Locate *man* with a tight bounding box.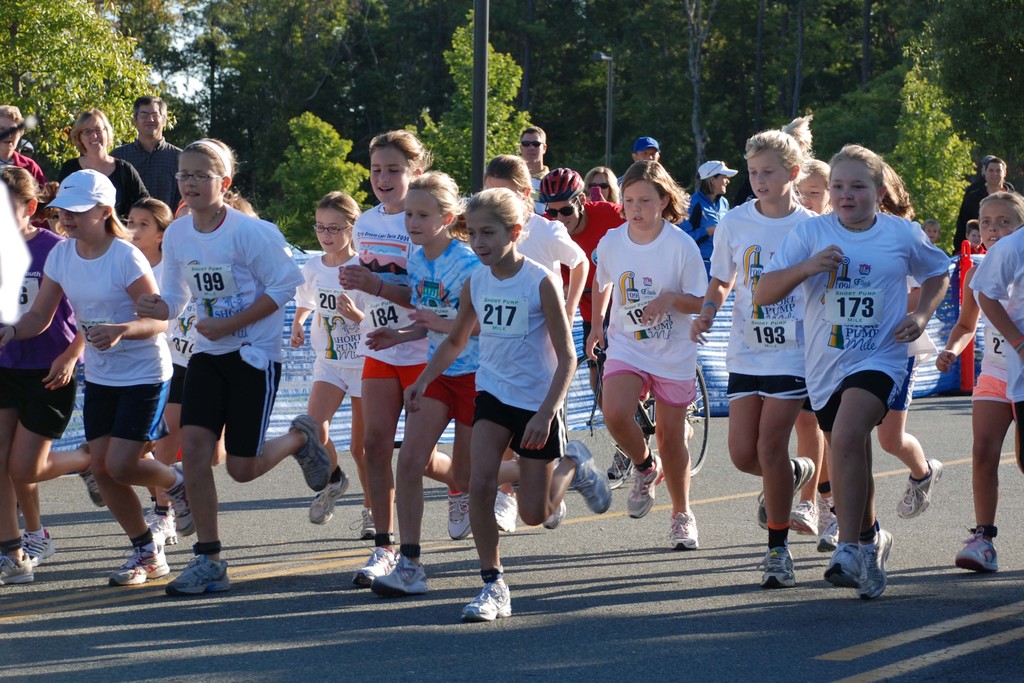
pyautogui.locateOnScreen(950, 156, 1016, 262).
